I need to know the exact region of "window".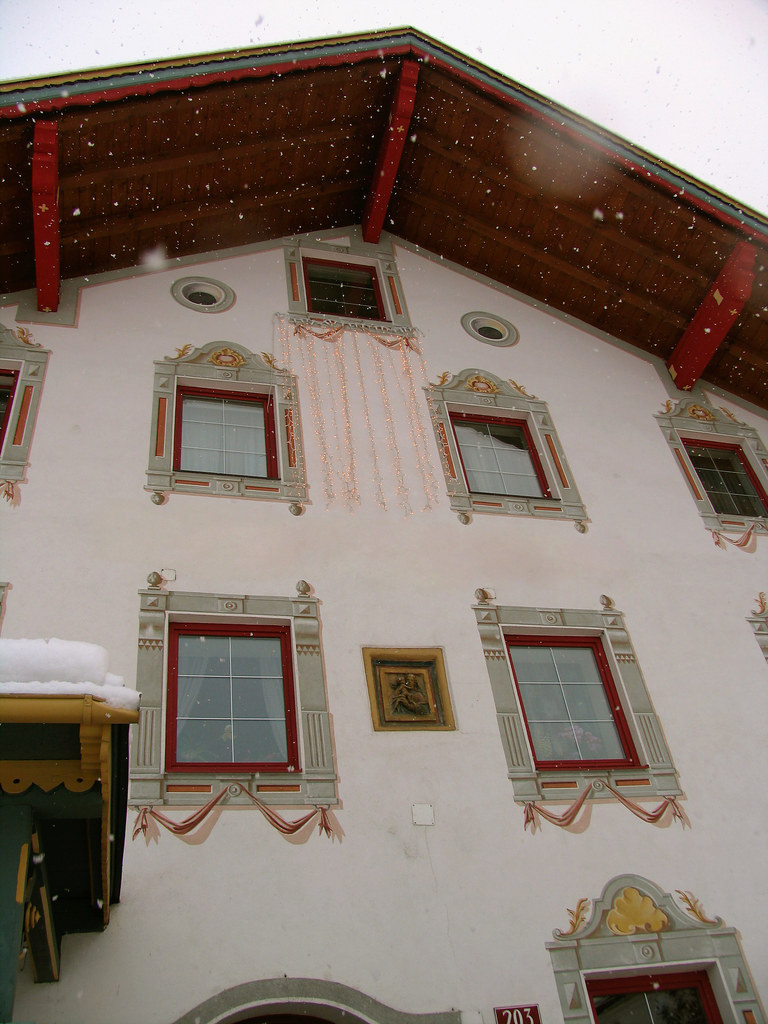
Region: 0/349/42/484.
